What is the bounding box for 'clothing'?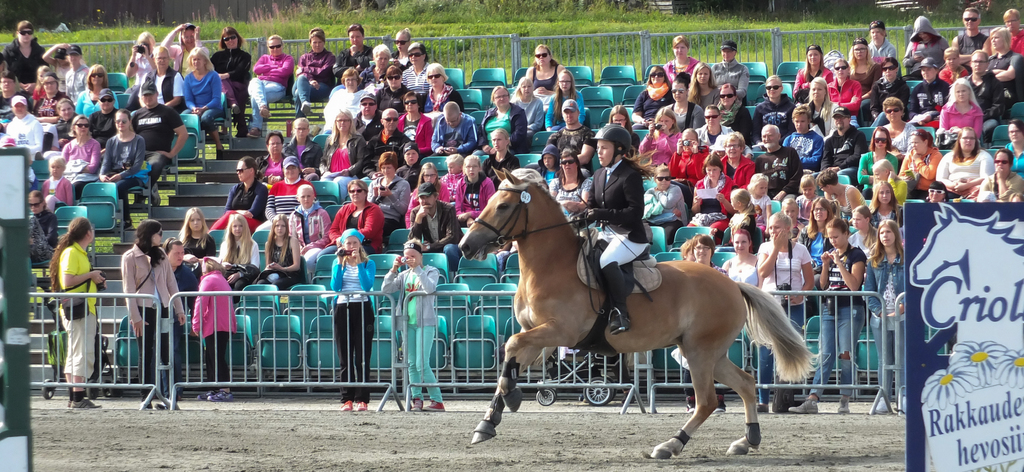
bbox=(51, 109, 74, 140).
